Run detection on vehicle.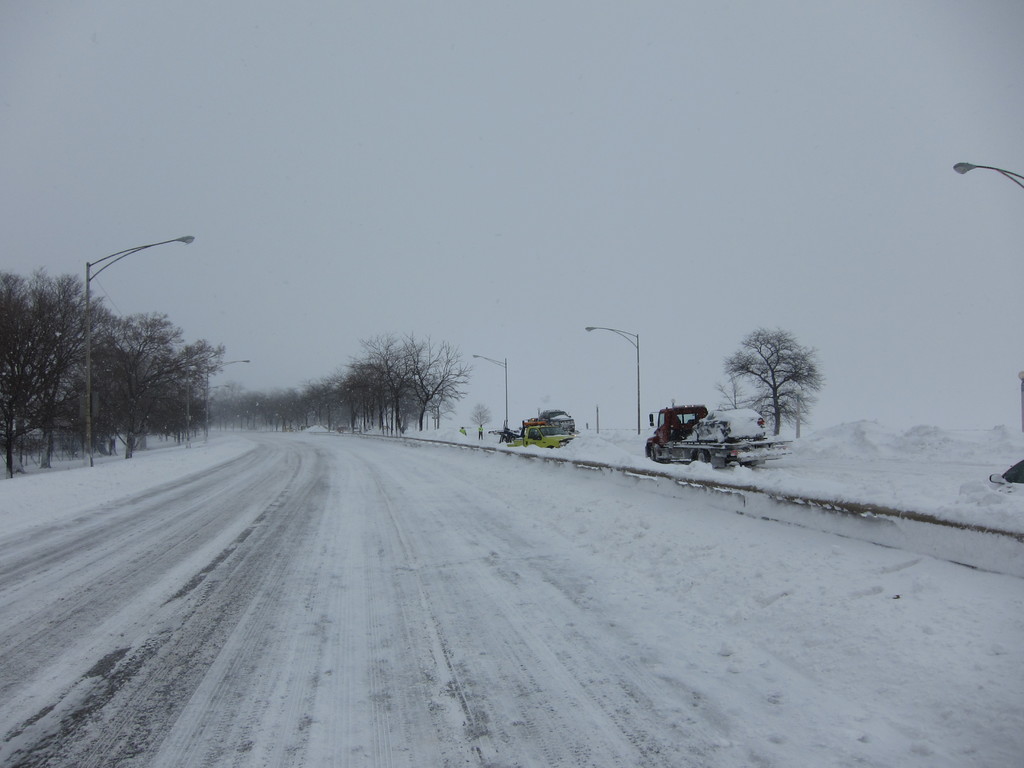
Result: region(643, 404, 793, 470).
